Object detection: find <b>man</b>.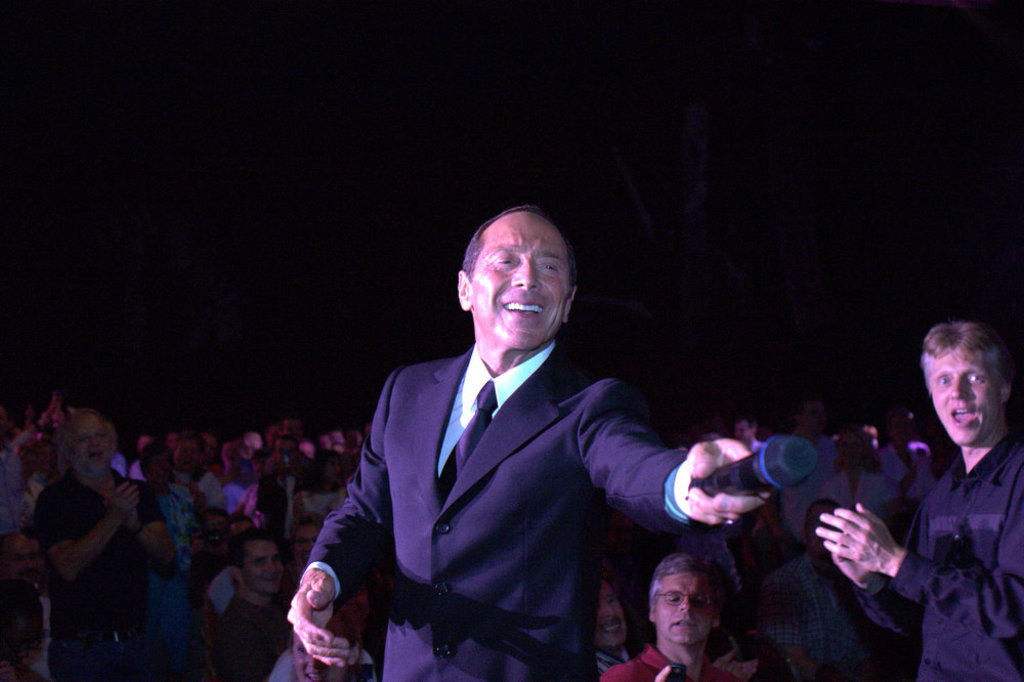
pyautogui.locateOnScreen(250, 437, 313, 542).
